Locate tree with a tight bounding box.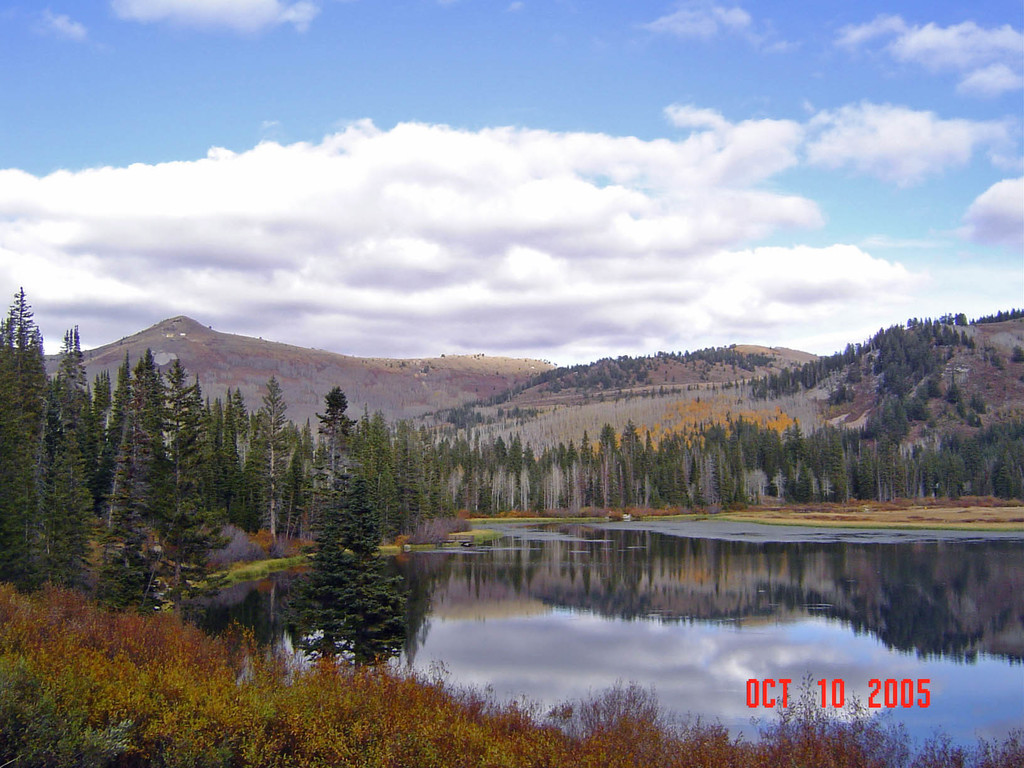
294,476,415,682.
